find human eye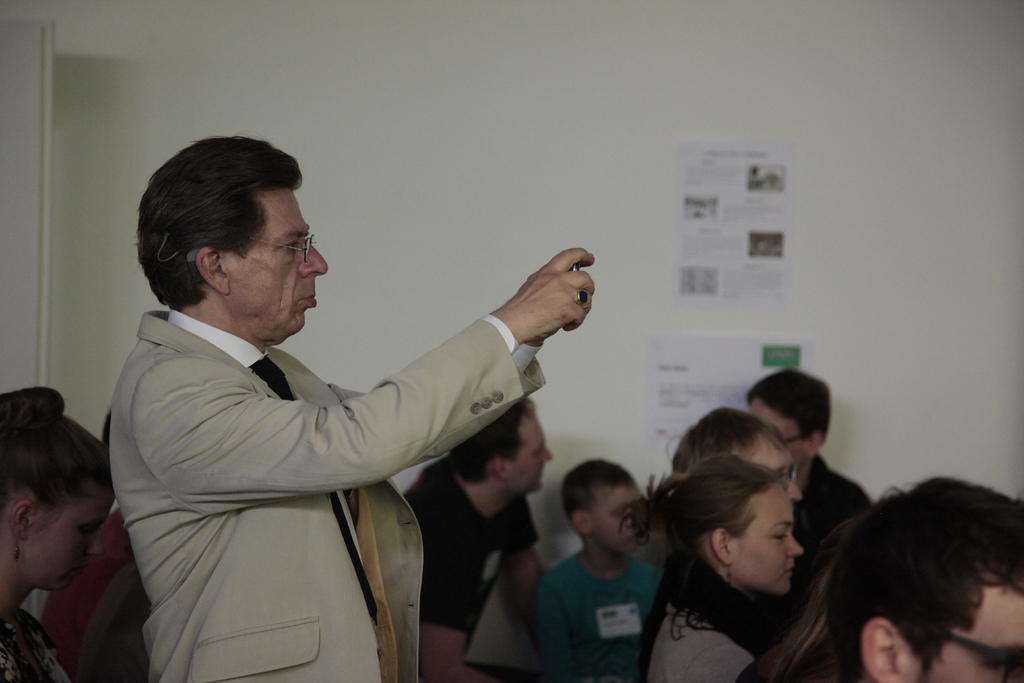
select_region(281, 239, 300, 255)
